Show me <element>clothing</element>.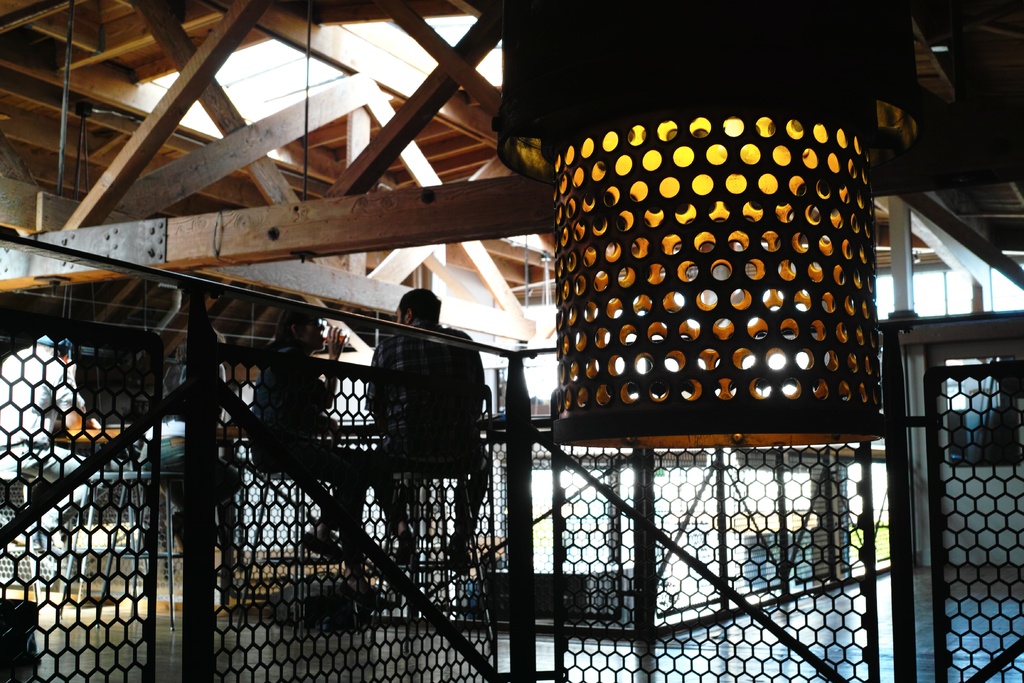
<element>clothing</element> is here: {"x1": 138, "y1": 357, "x2": 242, "y2": 508}.
